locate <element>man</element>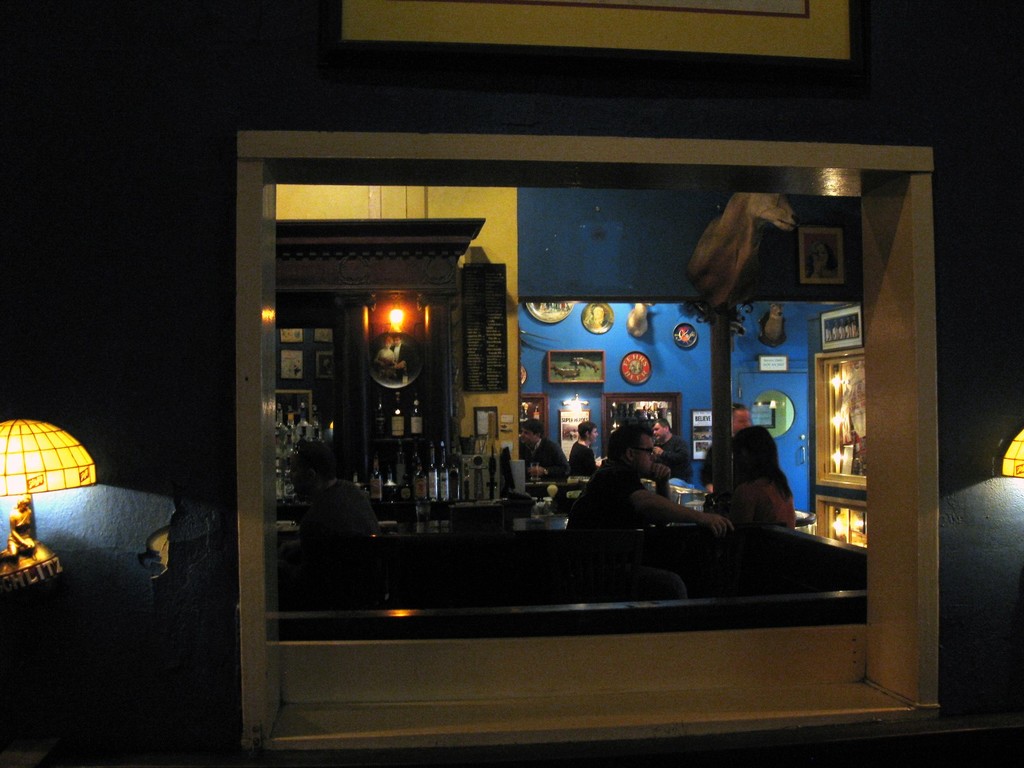
box(650, 419, 696, 486)
